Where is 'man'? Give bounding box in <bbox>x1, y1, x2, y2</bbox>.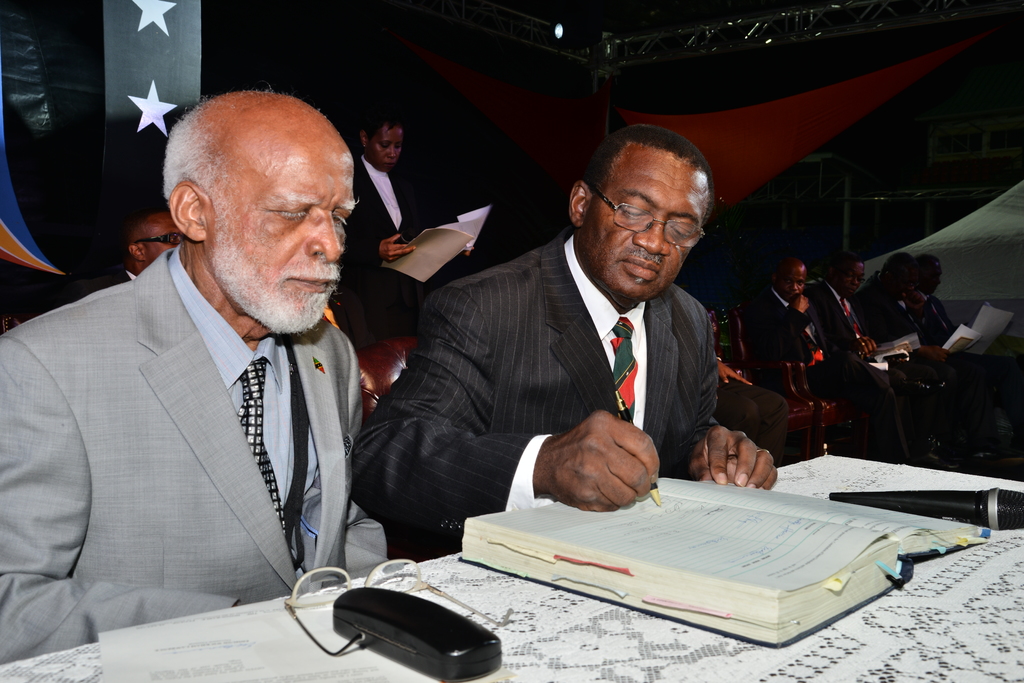
<bbox>353, 122, 781, 562</bbox>.
